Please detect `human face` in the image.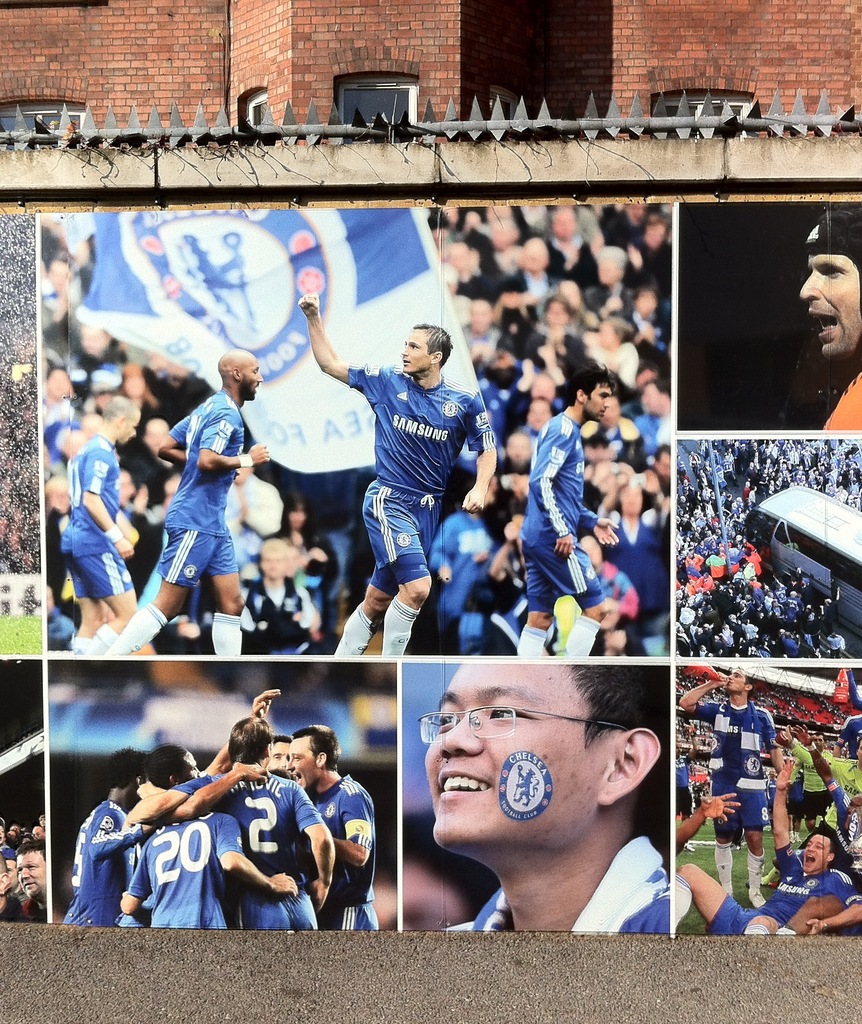
rect(288, 734, 314, 790).
